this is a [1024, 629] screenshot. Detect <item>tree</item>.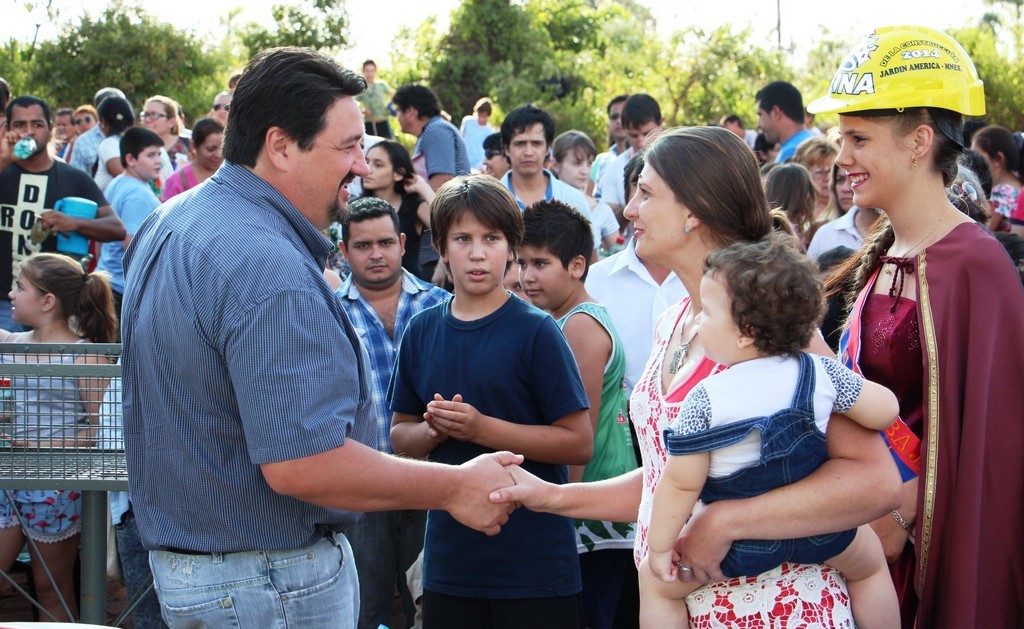
crop(232, 0, 347, 93).
